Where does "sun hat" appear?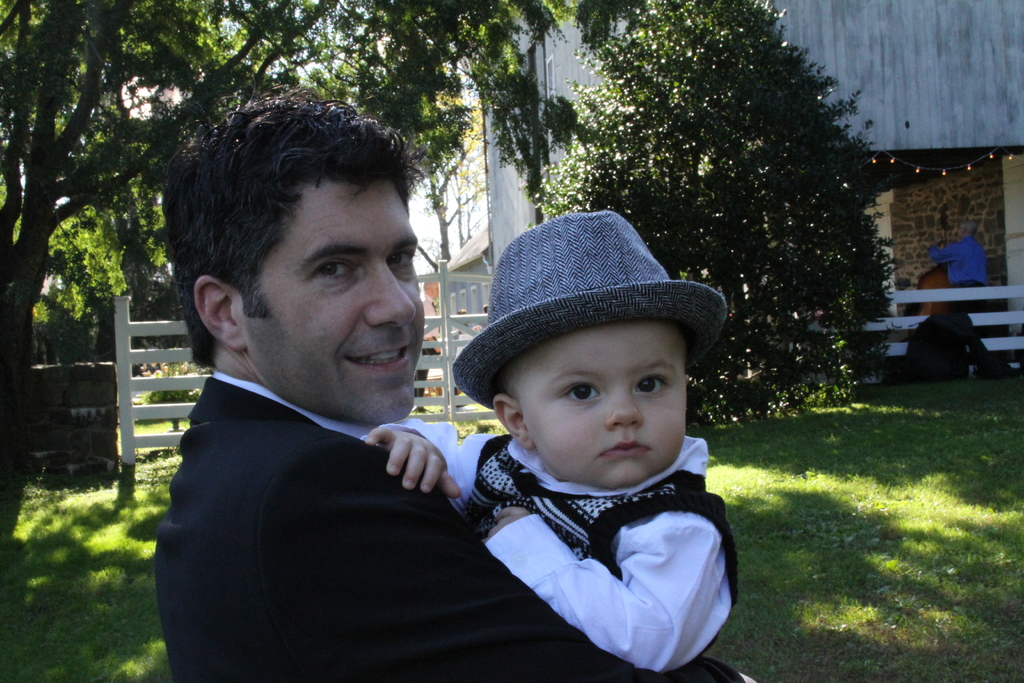
Appears at (left=447, top=206, right=732, bottom=427).
